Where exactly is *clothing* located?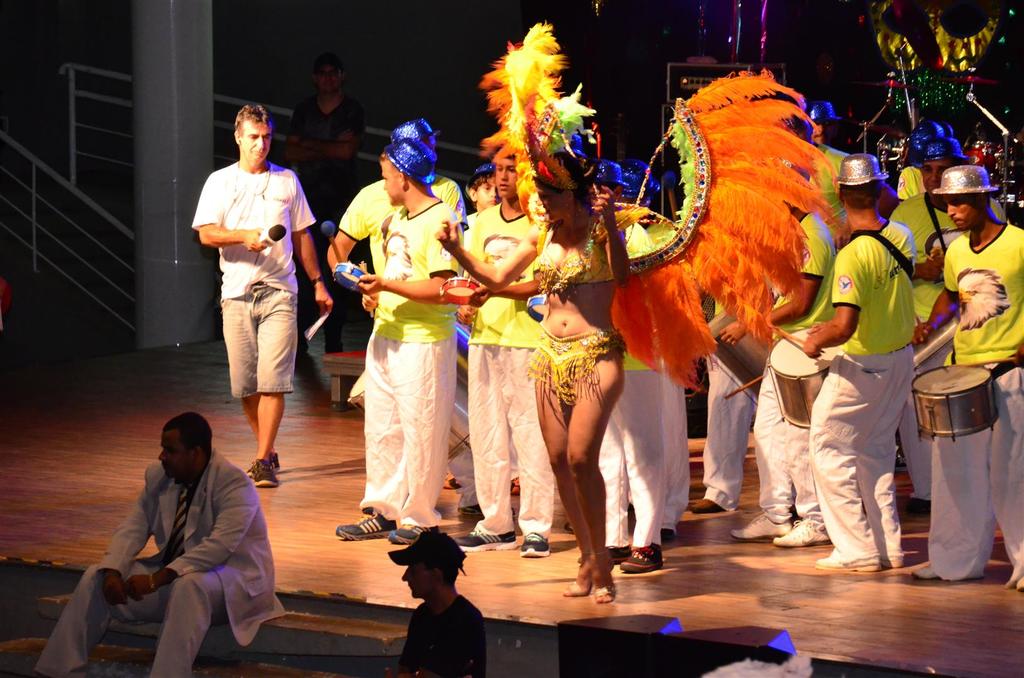
Its bounding box is [x1=340, y1=168, x2=475, y2=319].
